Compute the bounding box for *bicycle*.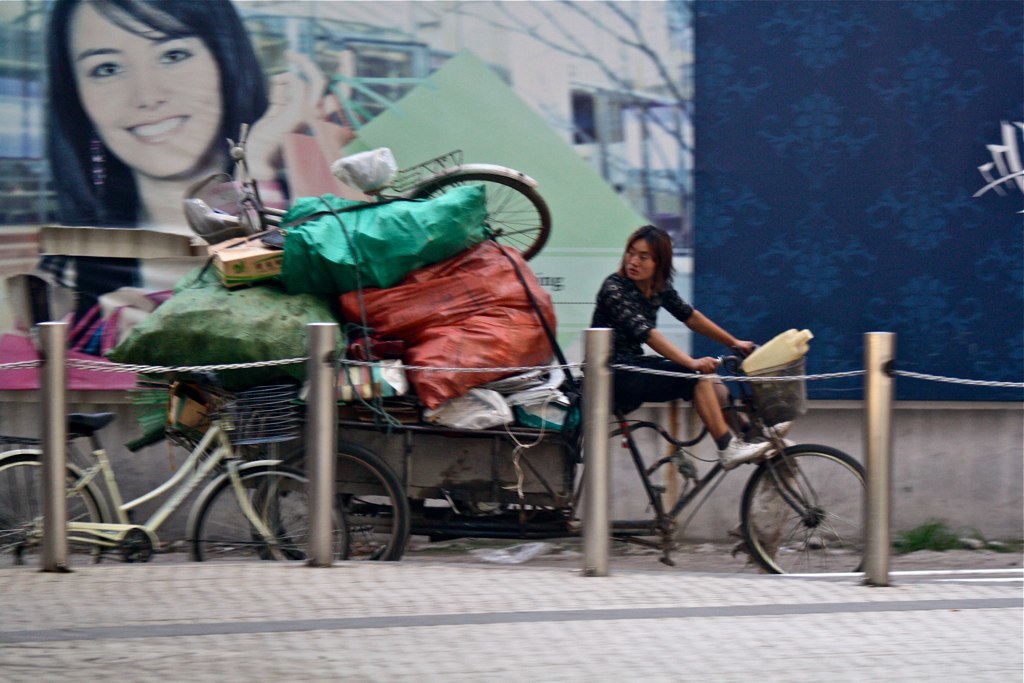
<box>539,333,885,570</box>.
